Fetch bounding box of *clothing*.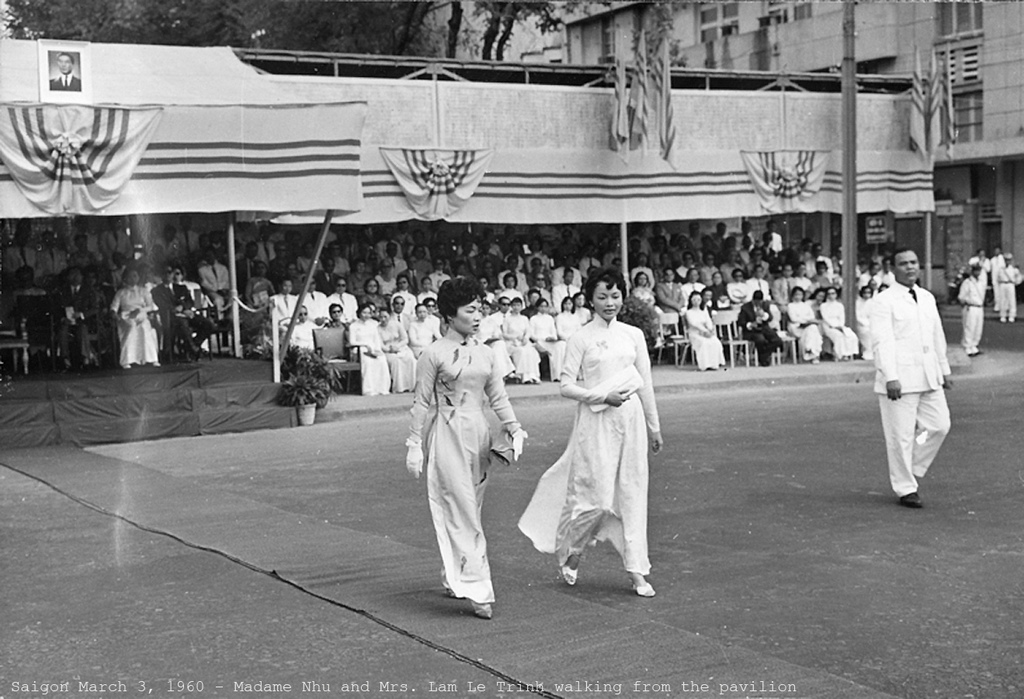
Bbox: BBox(988, 257, 1023, 319).
